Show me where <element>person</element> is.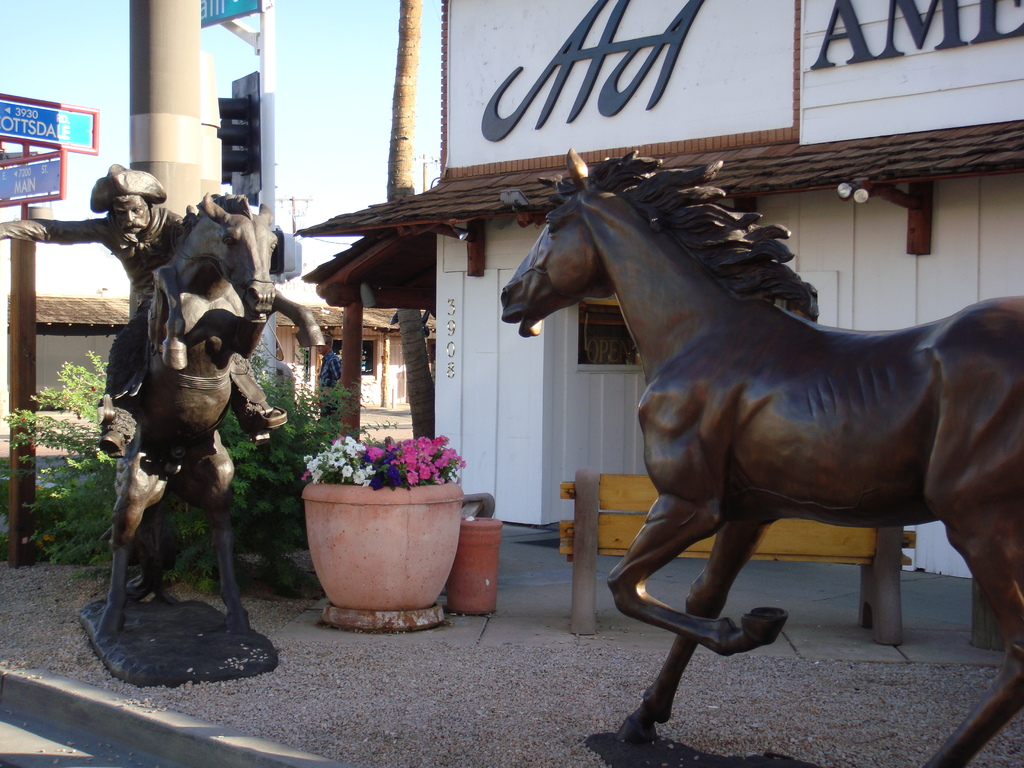
<element>person</element> is at {"x1": 0, "y1": 151, "x2": 294, "y2": 466}.
